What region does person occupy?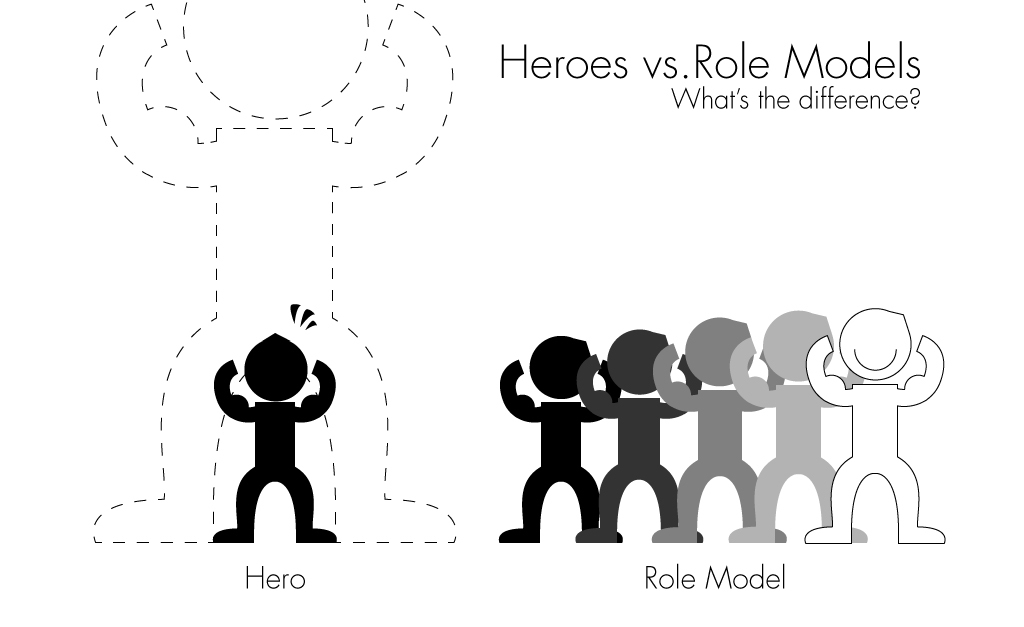
box(804, 308, 949, 541).
